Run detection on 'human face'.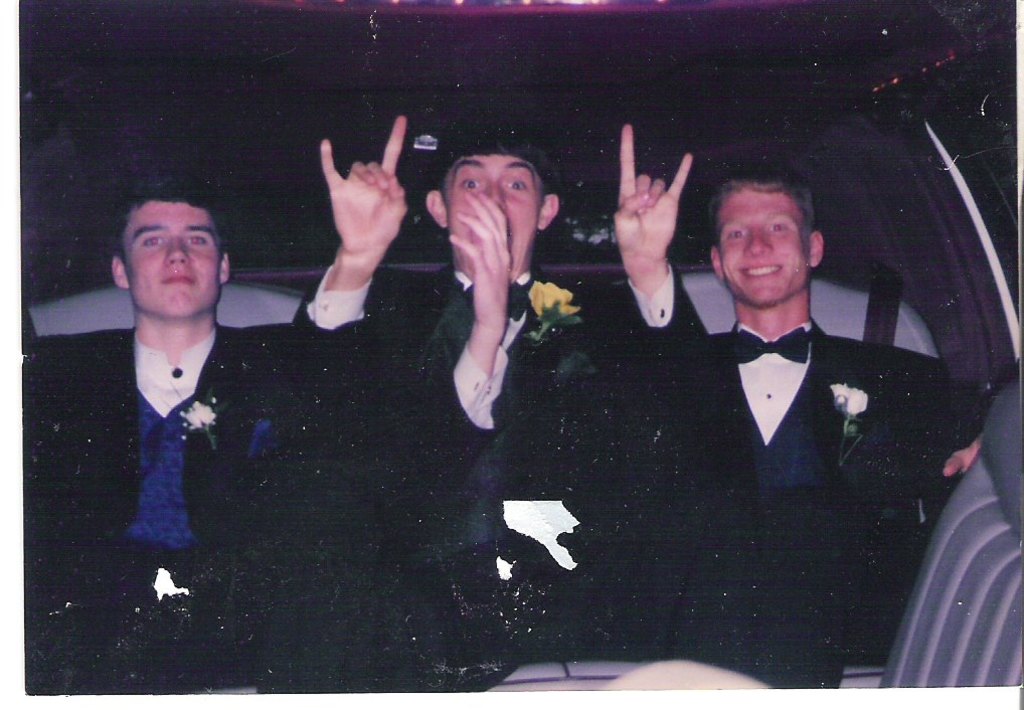
Result: select_region(447, 156, 539, 276).
